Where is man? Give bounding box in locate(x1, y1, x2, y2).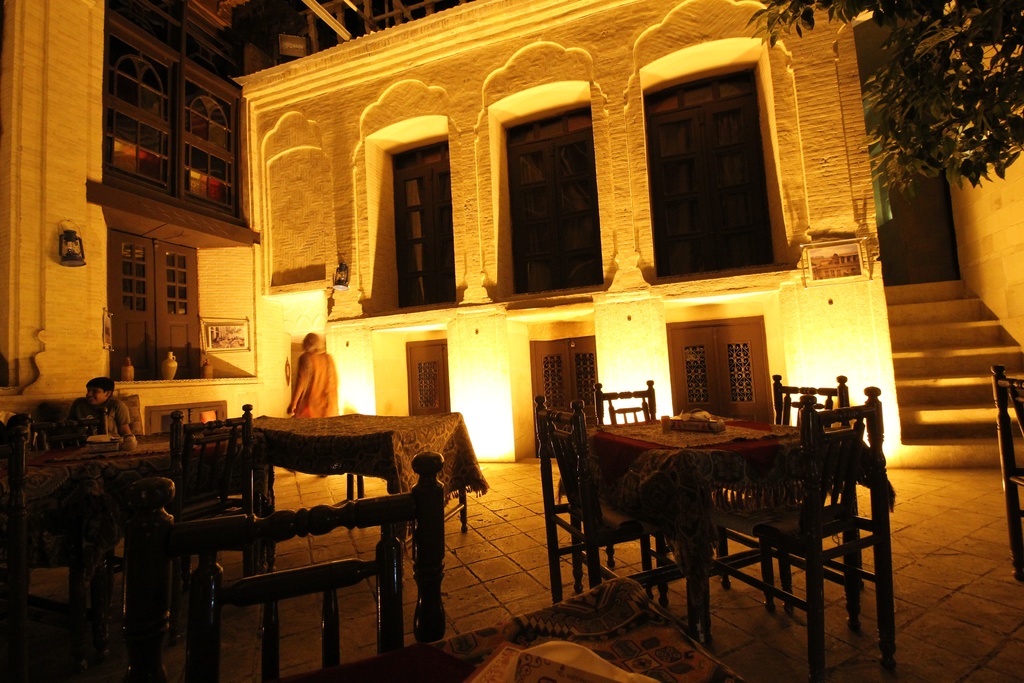
locate(273, 325, 340, 418).
